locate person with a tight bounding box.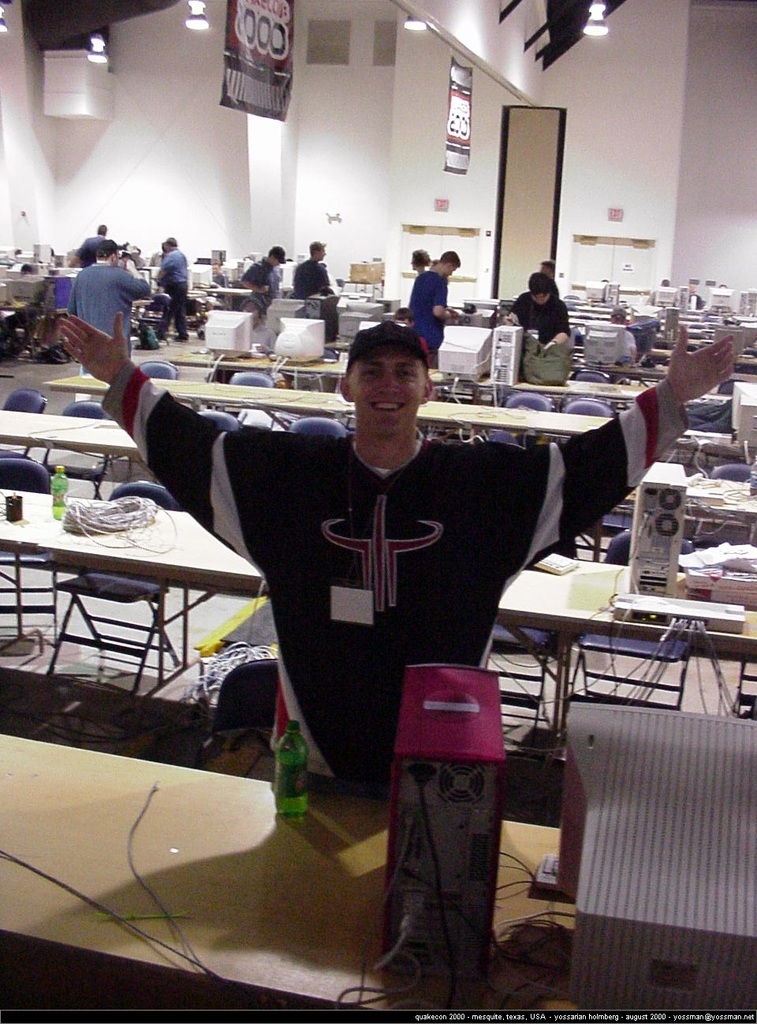
(511,271,576,356).
